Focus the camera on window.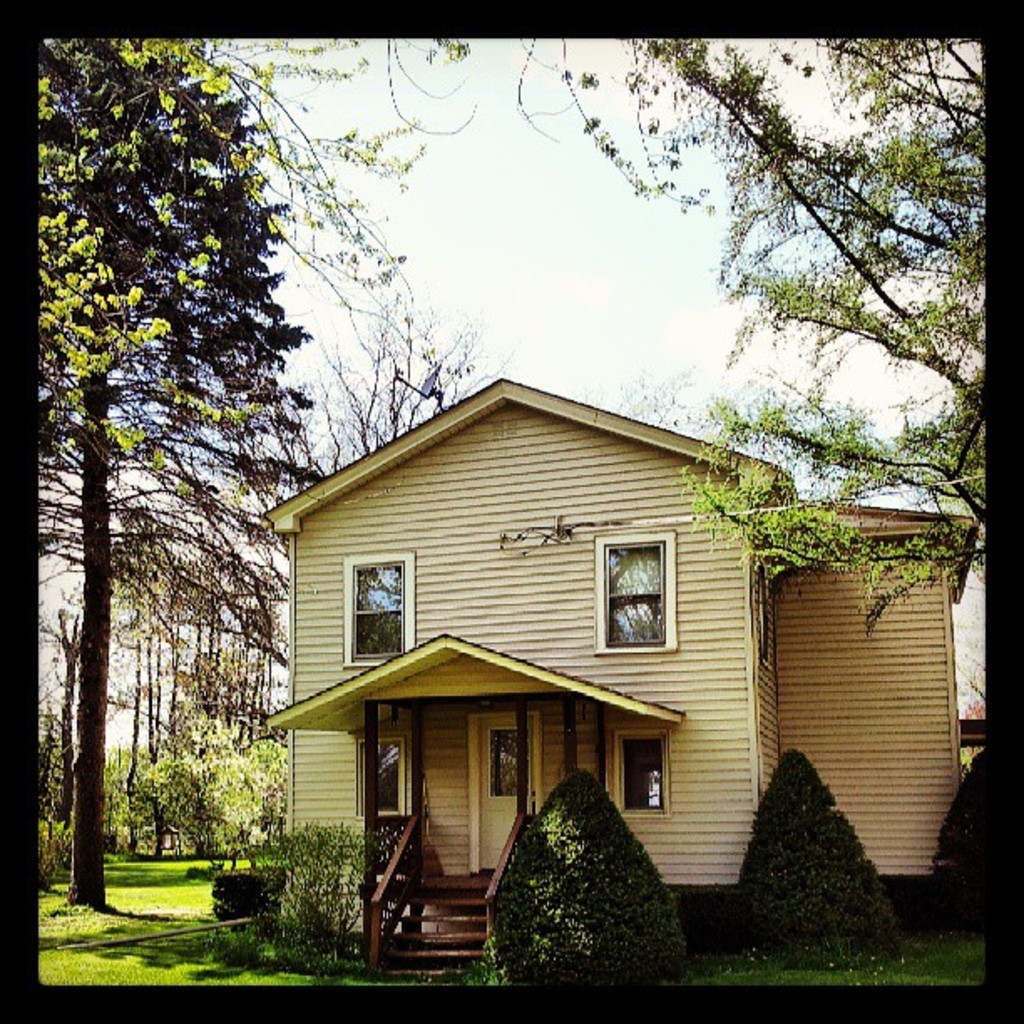
Focus region: <bbox>343, 552, 417, 668</bbox>.
